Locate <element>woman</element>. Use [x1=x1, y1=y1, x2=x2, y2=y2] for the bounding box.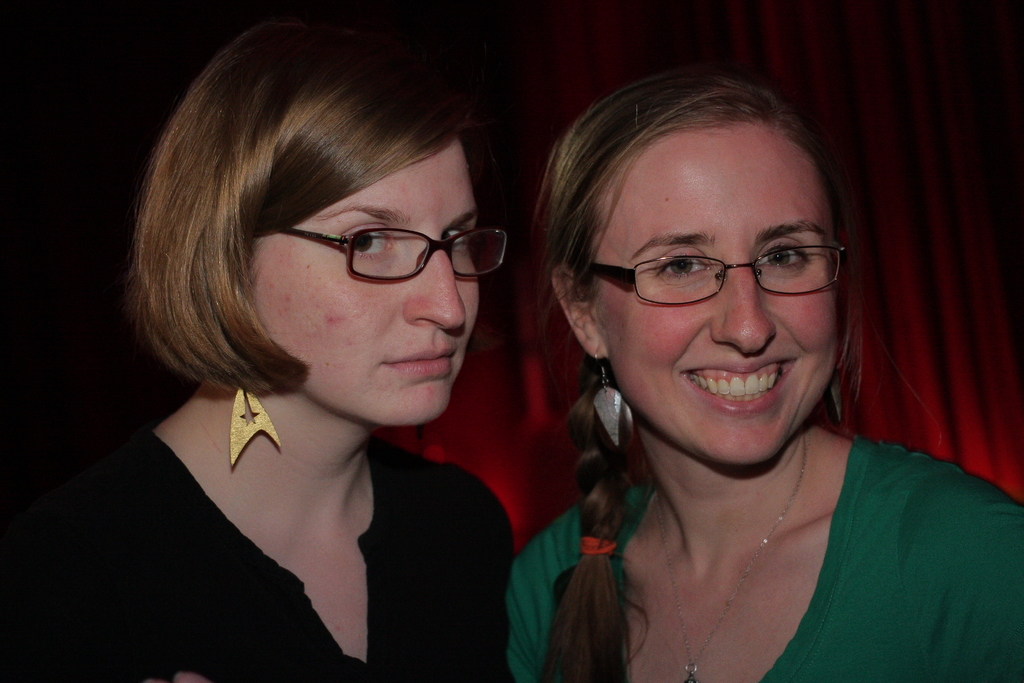
[x1=75, y1=85, x2=667, y2=673].
